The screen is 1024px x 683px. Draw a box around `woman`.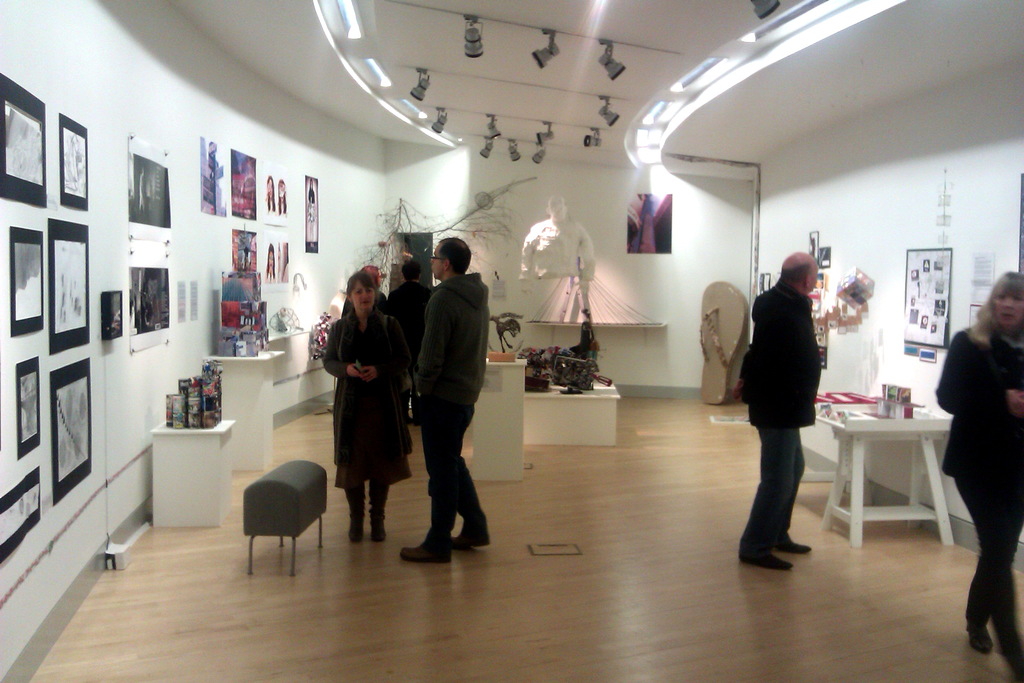
[x1=264, y1=243, x2=276, y2=281].
